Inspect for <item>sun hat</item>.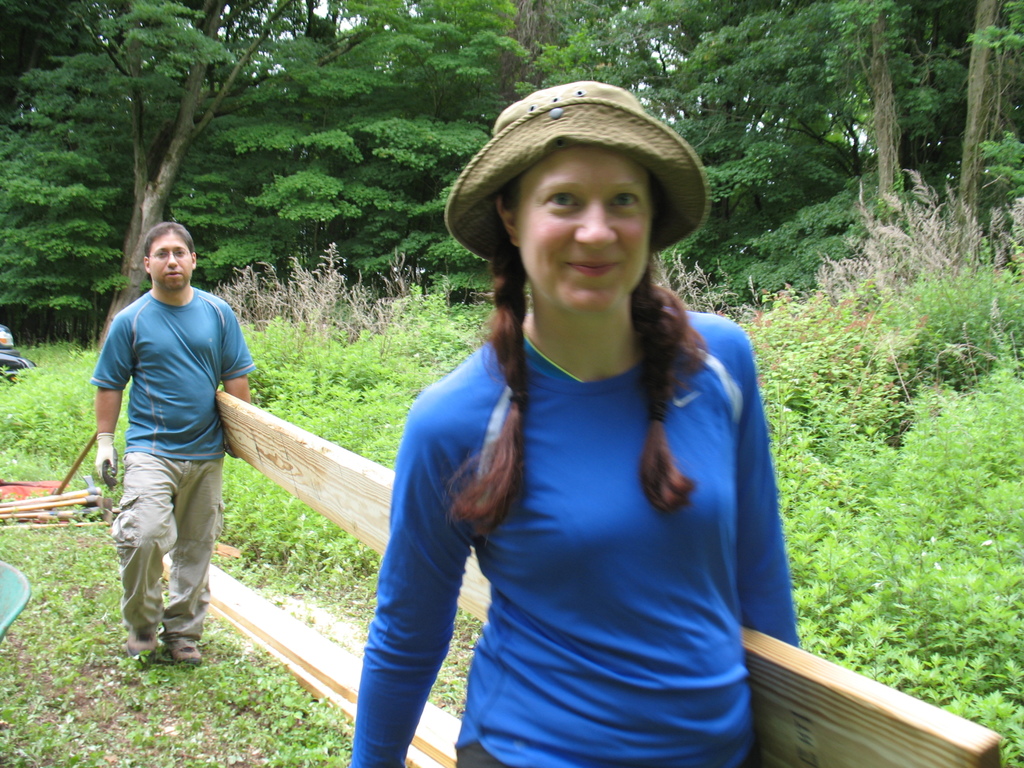
Inspection: bbox(442, 83, 707, 262).
